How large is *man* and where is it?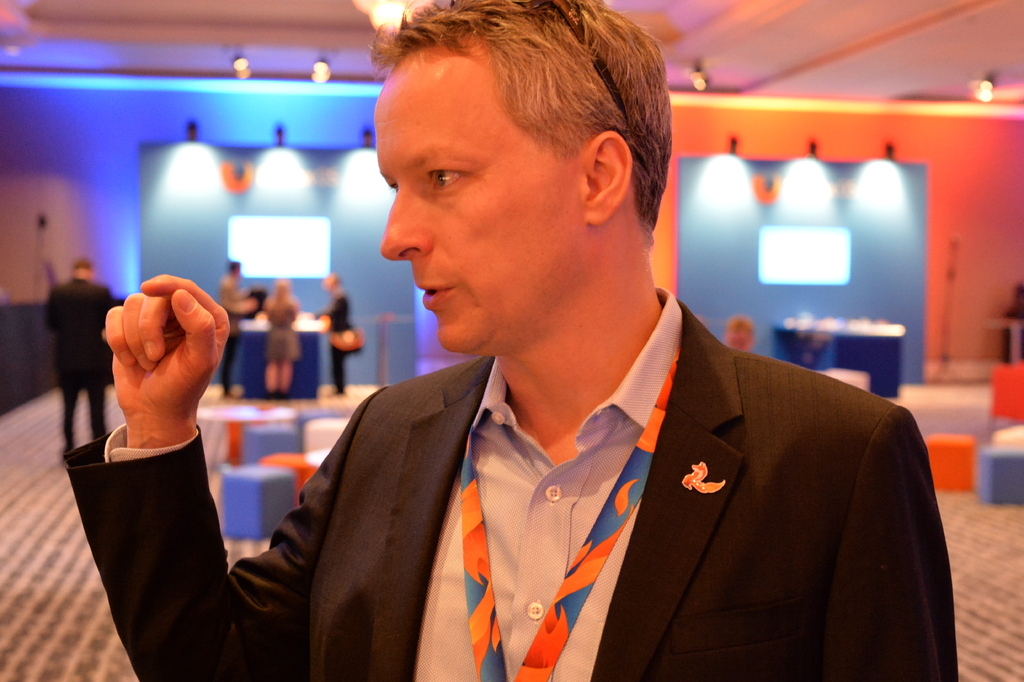
Bounding box: region(309, 272, 351, 395).
